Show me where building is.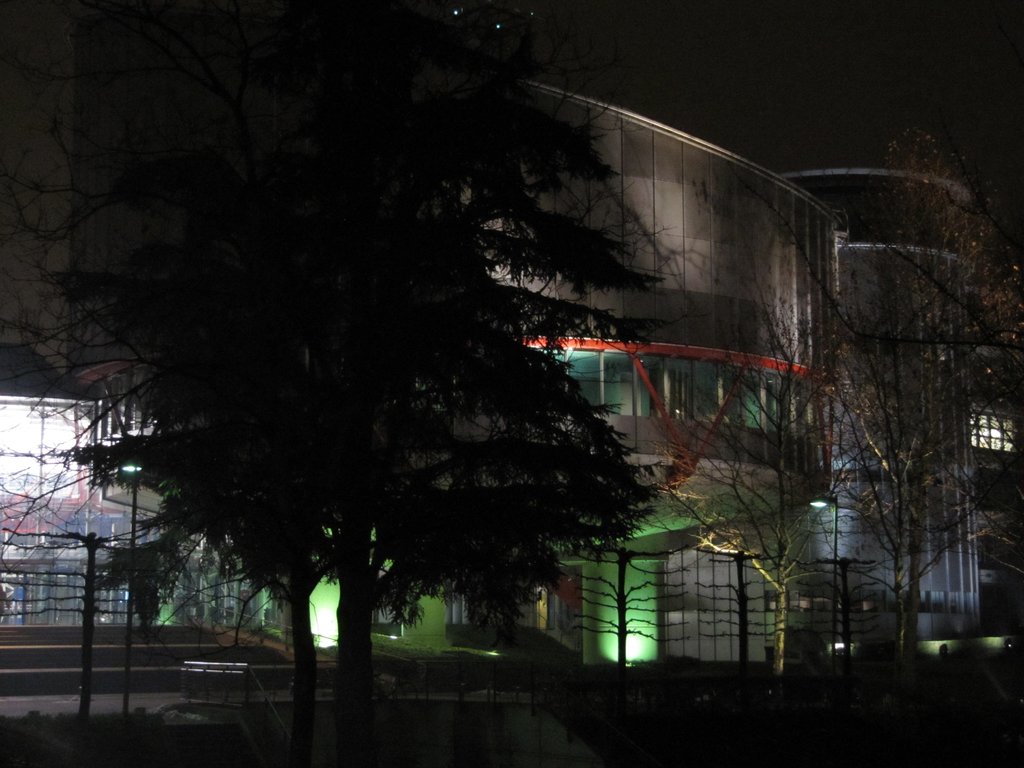
building is at crop(788, 169, 990, 639).
